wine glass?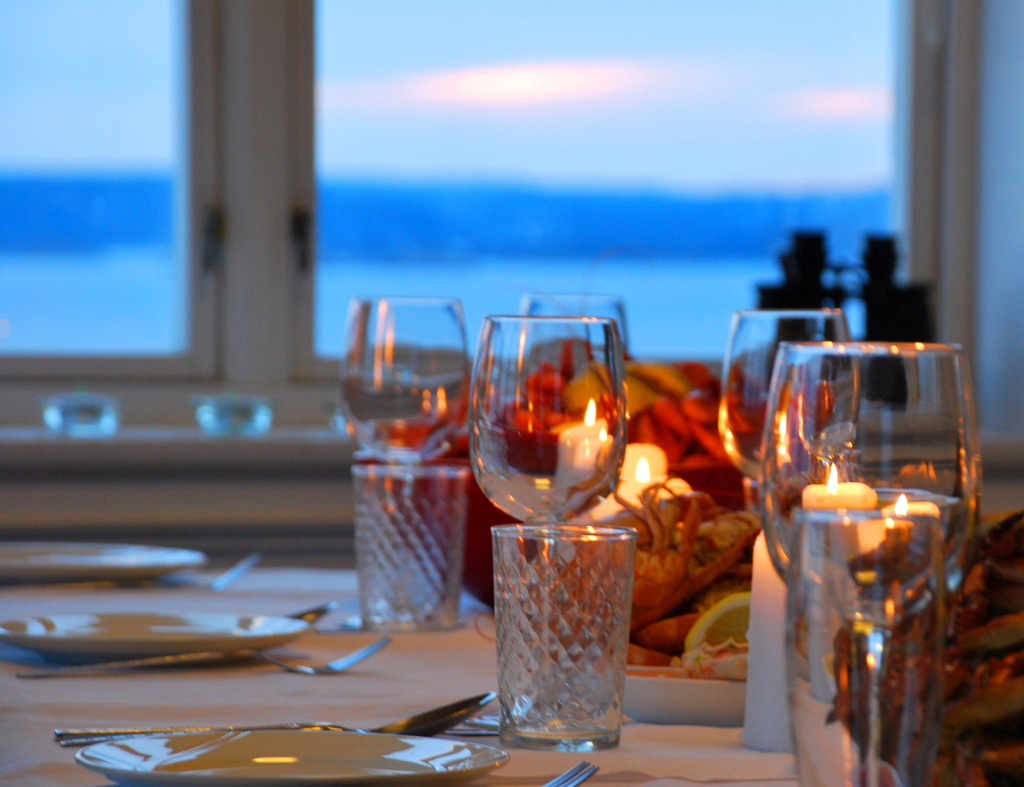
<box>352,296,463,622</box>
